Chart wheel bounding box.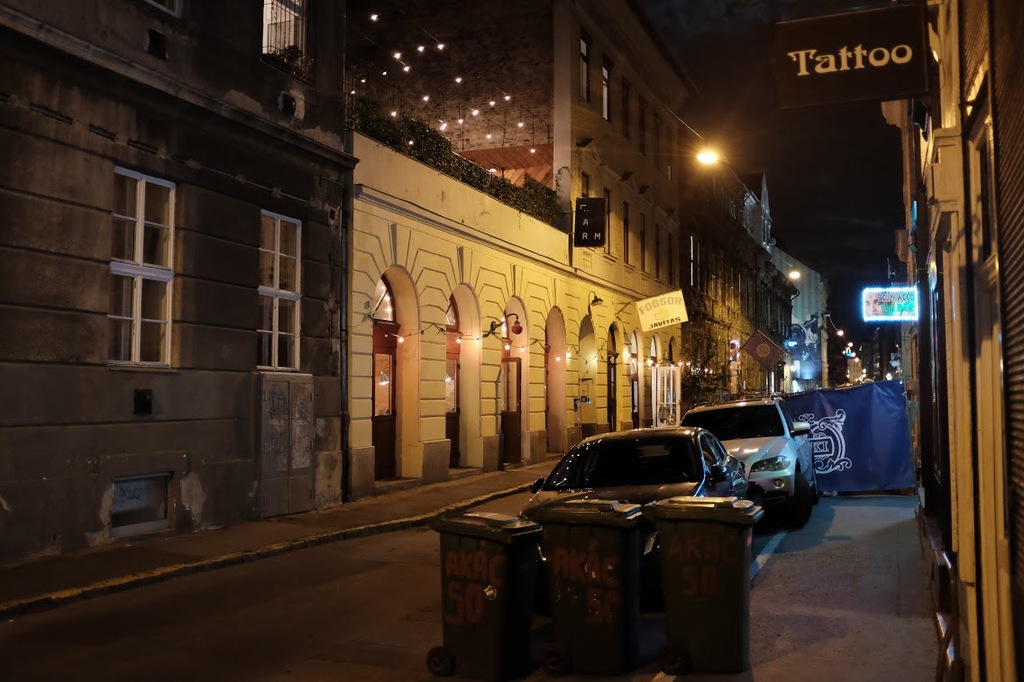
Charted: 787/477/815/529.
